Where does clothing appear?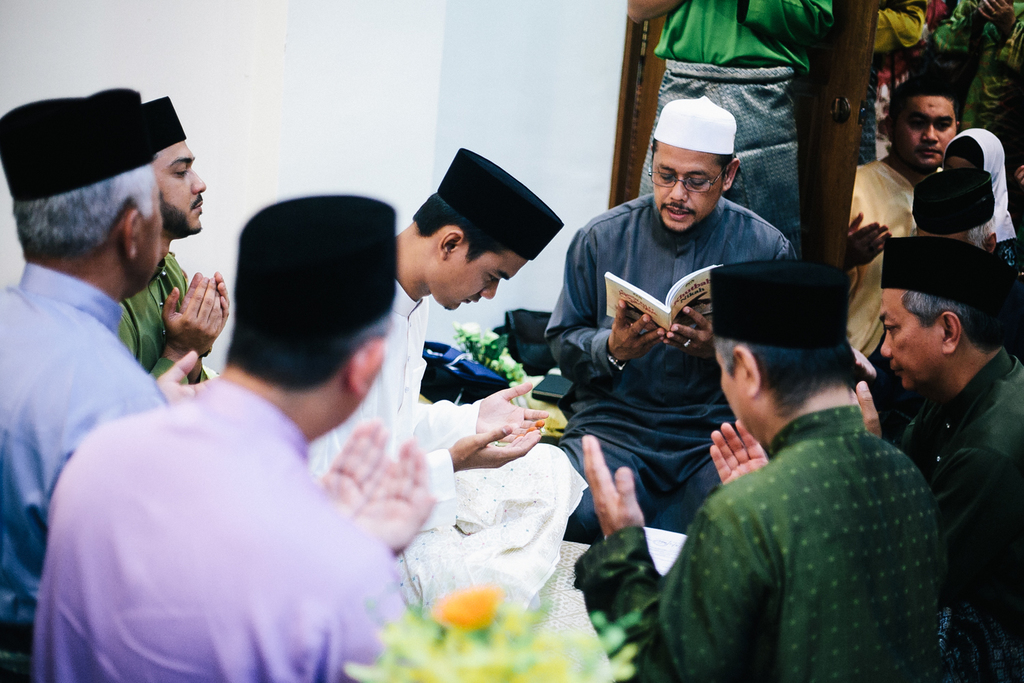
Appears at region(639, 0, 835, 255).
